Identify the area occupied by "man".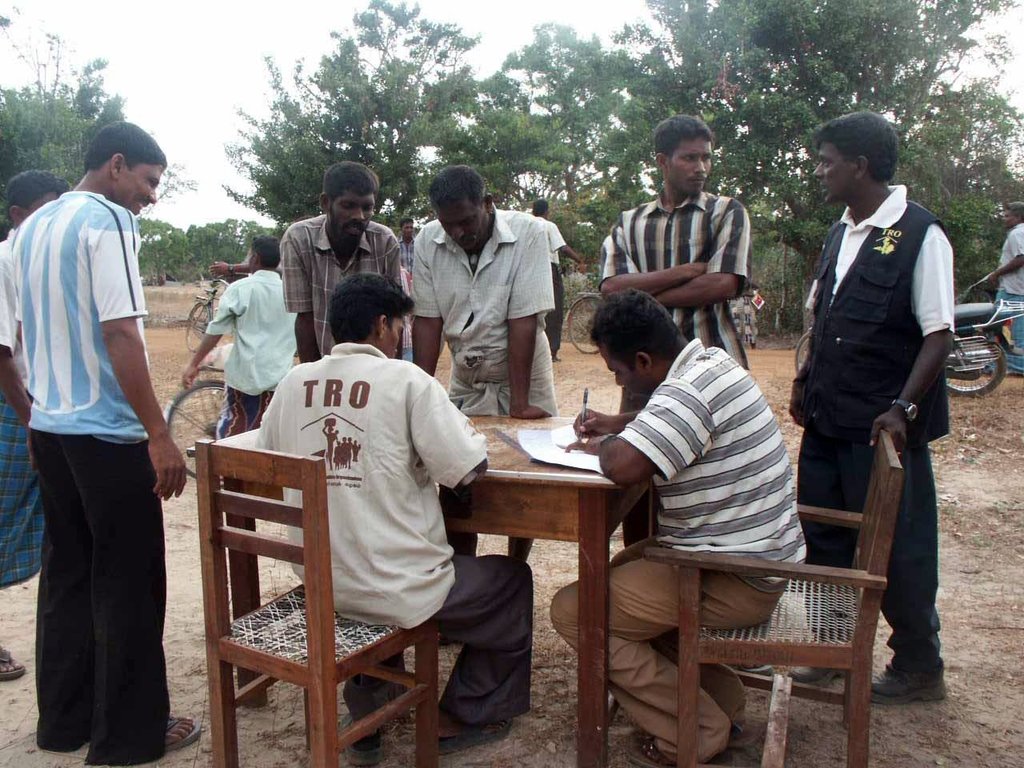
Area: 408:162:556:647.
